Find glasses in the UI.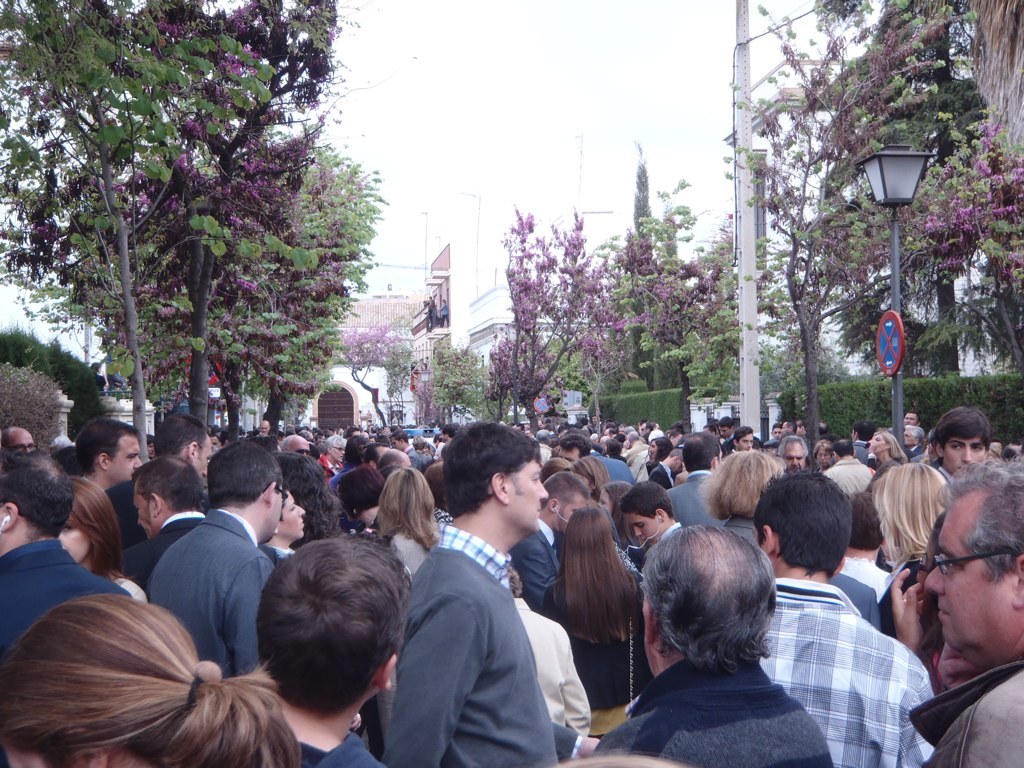
UI element at {"x1": 332, "y1": 445, "x2": 347, "y2": 455}.
